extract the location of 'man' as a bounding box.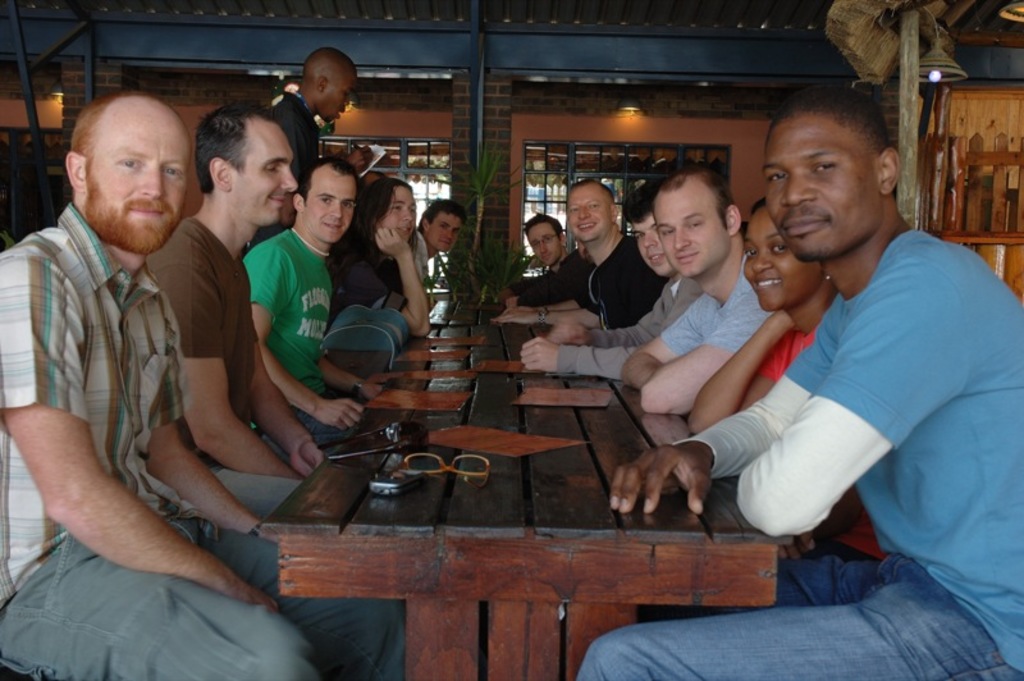
238 154 392 444.
